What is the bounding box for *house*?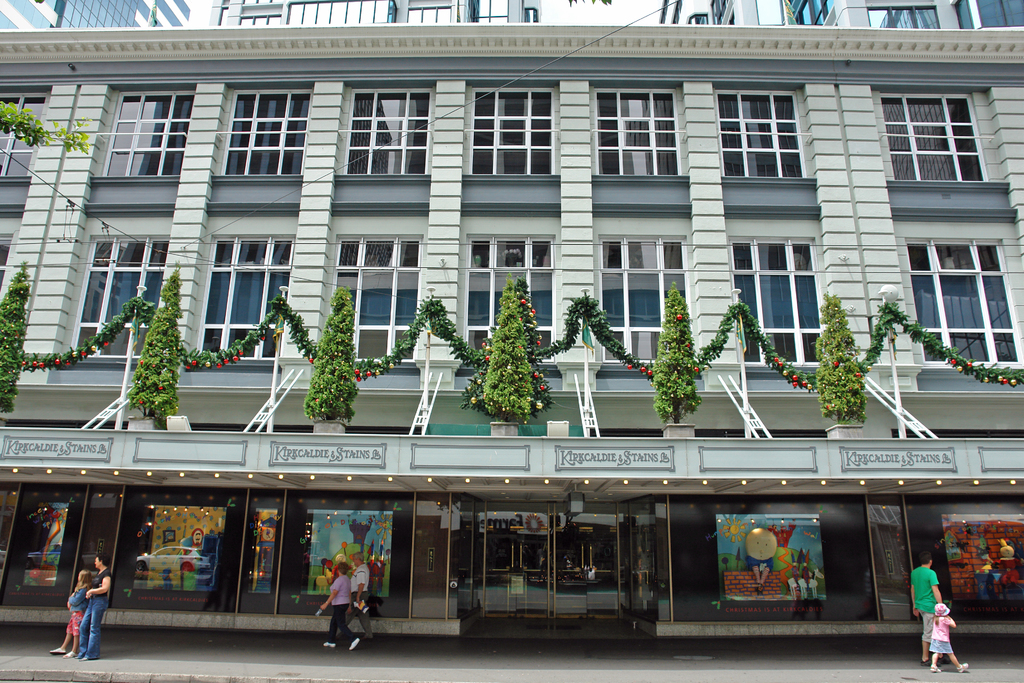
{"left": 5, "top": 0, "right": 1023, "bottom": 428}.
